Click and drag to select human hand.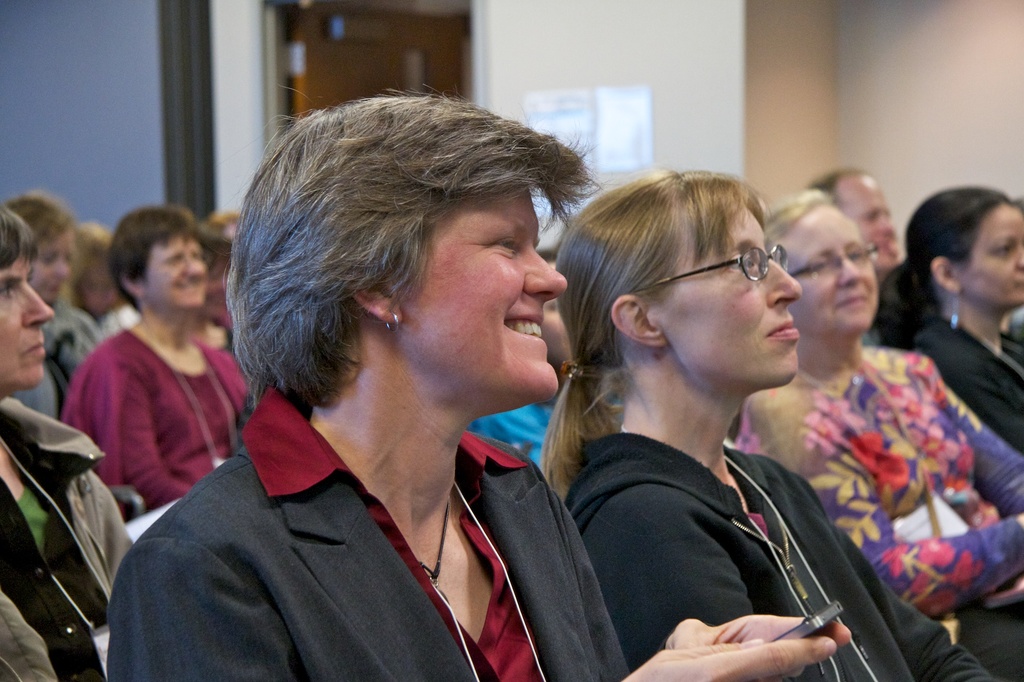
Selection: {"x1": 618, "y1": 638, "x2": 837, "y2": 681}.
